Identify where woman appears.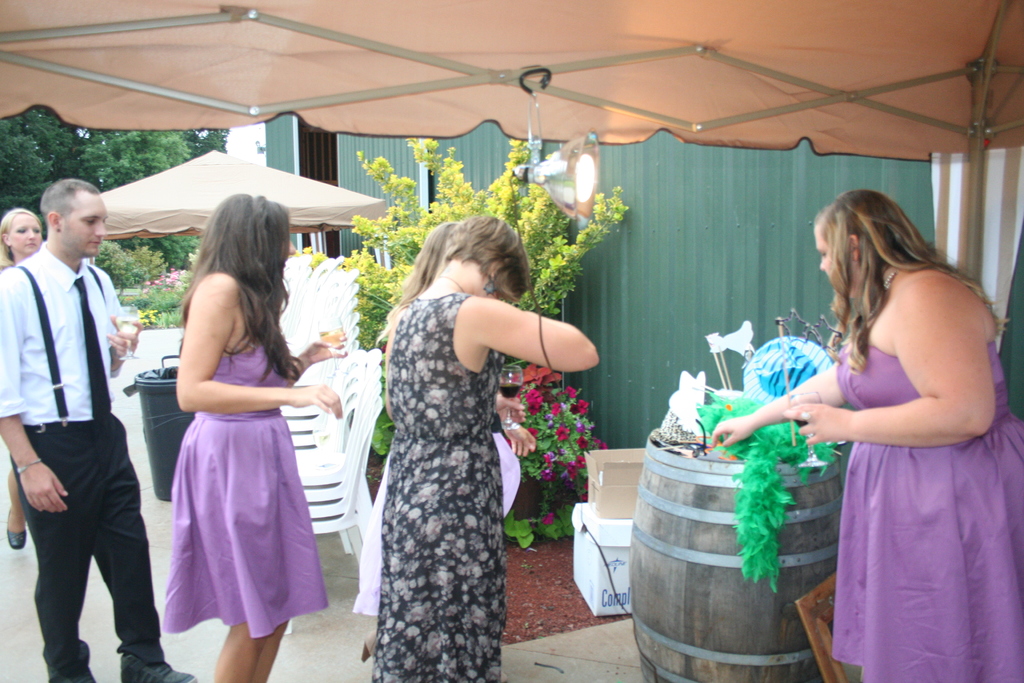
Appears at <bbox>0, 206, 45, 557</bbox>.
